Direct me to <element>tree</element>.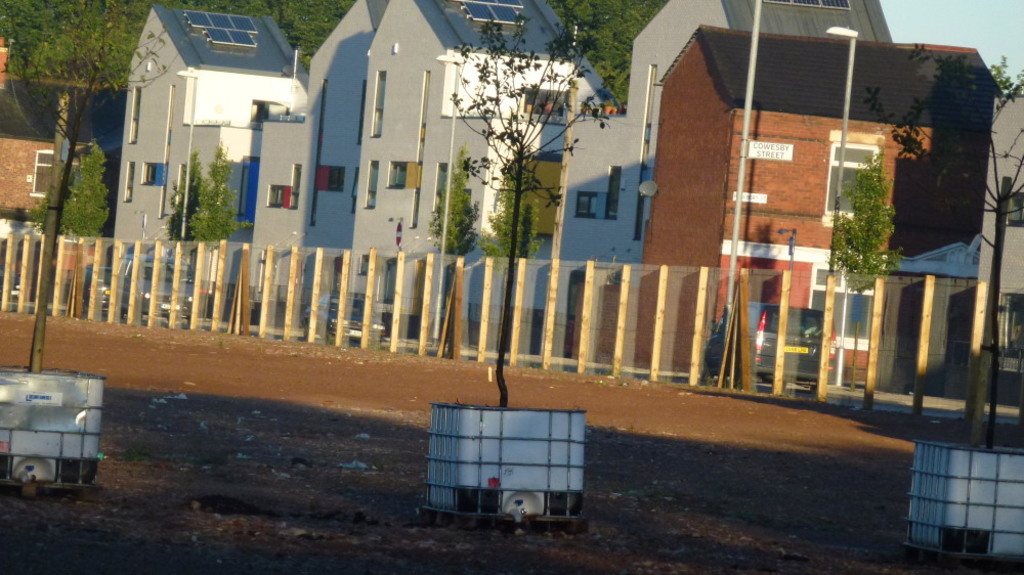
Direction: BBox(426, 152, 492, 348).
